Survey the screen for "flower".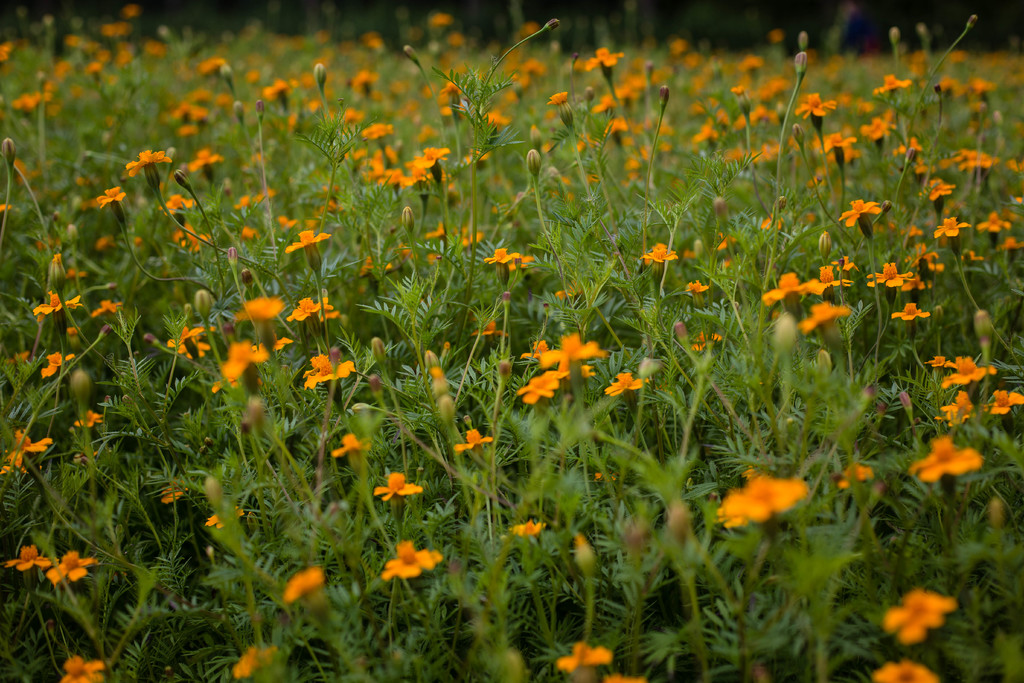
Survey found: Rect(234, 646, 285, 682).
